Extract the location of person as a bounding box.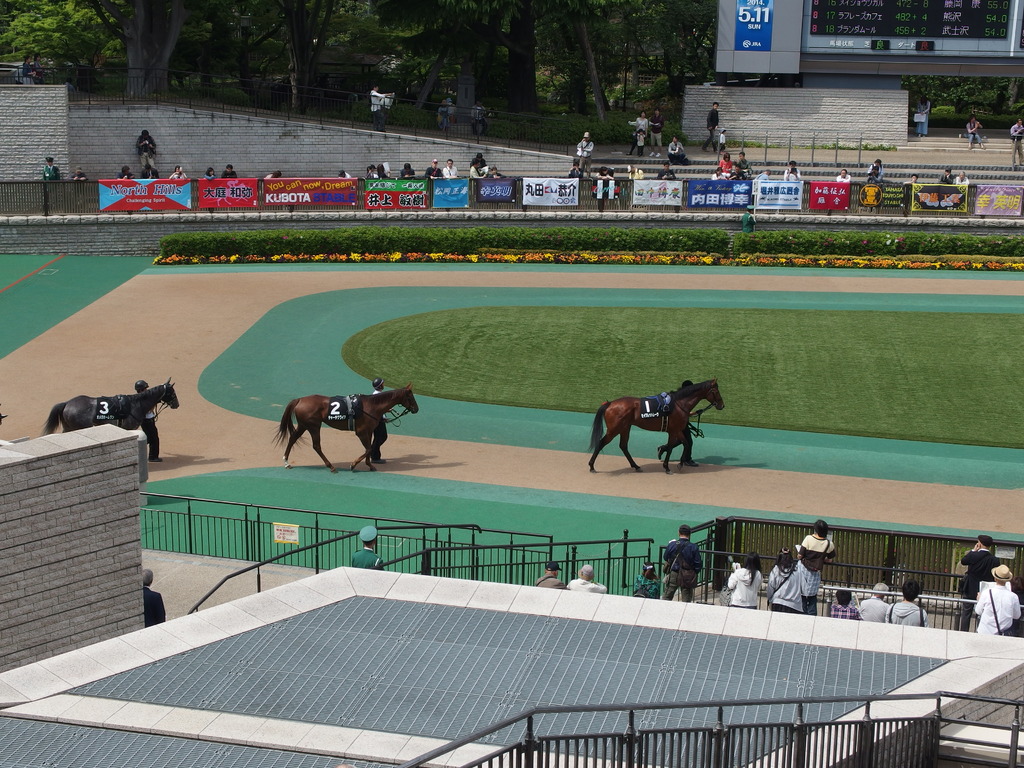
pyautogui.locateOnScreen(762, 545, 798, 611).
